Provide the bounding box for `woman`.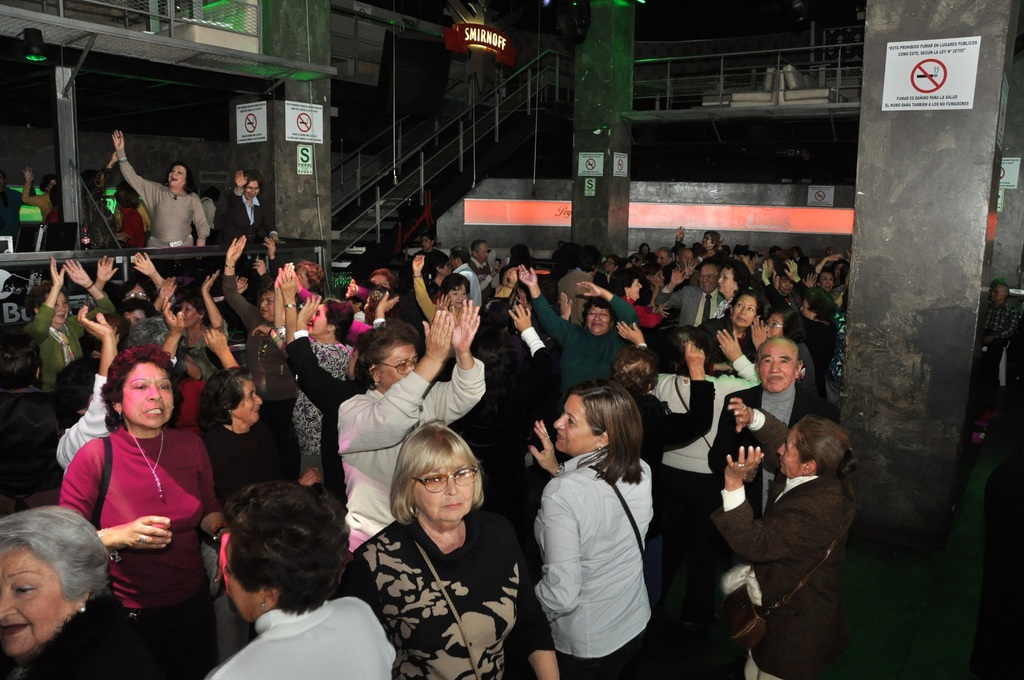
<bbox>715, 304, 816, 387</bbox>.
